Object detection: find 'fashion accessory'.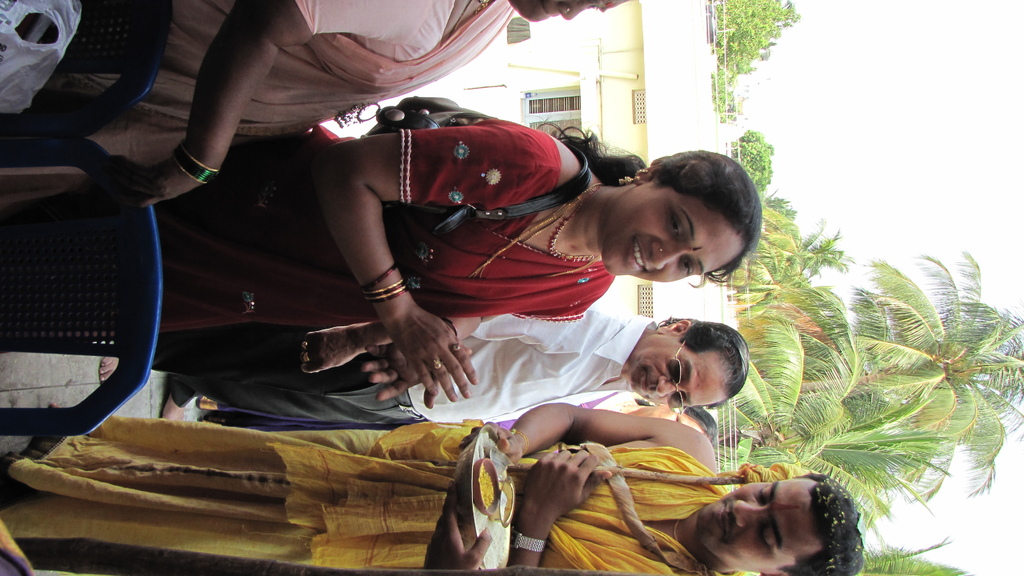
(x1=452, y1=343, x2=460, y2=352).
